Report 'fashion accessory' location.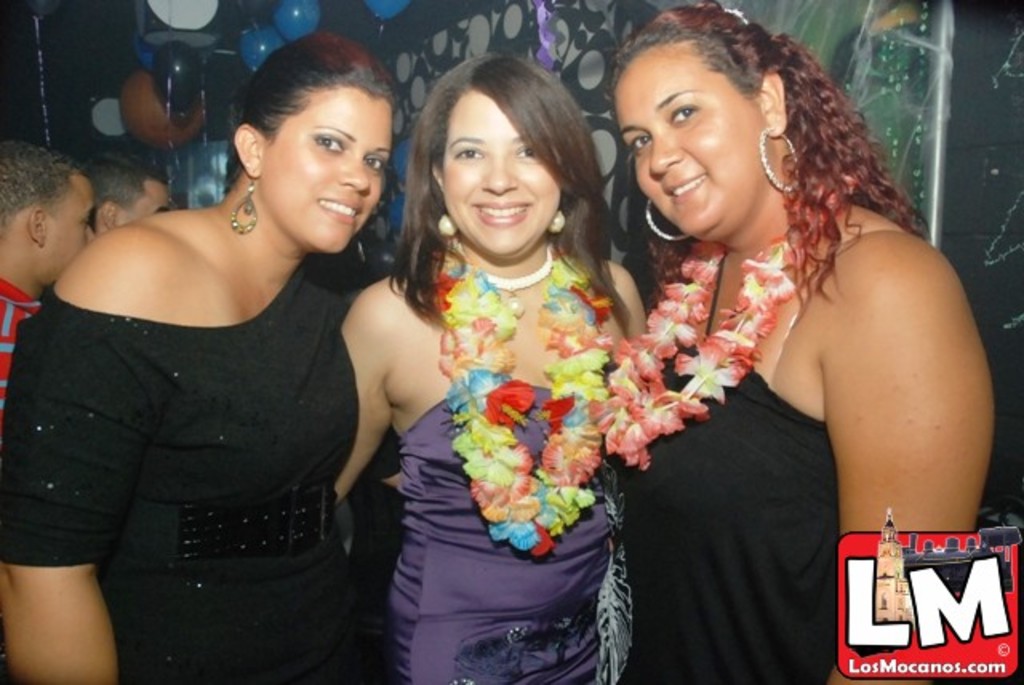
Report: {"left": 434, "top": 245, "right": 614, "bottom": 555}.
